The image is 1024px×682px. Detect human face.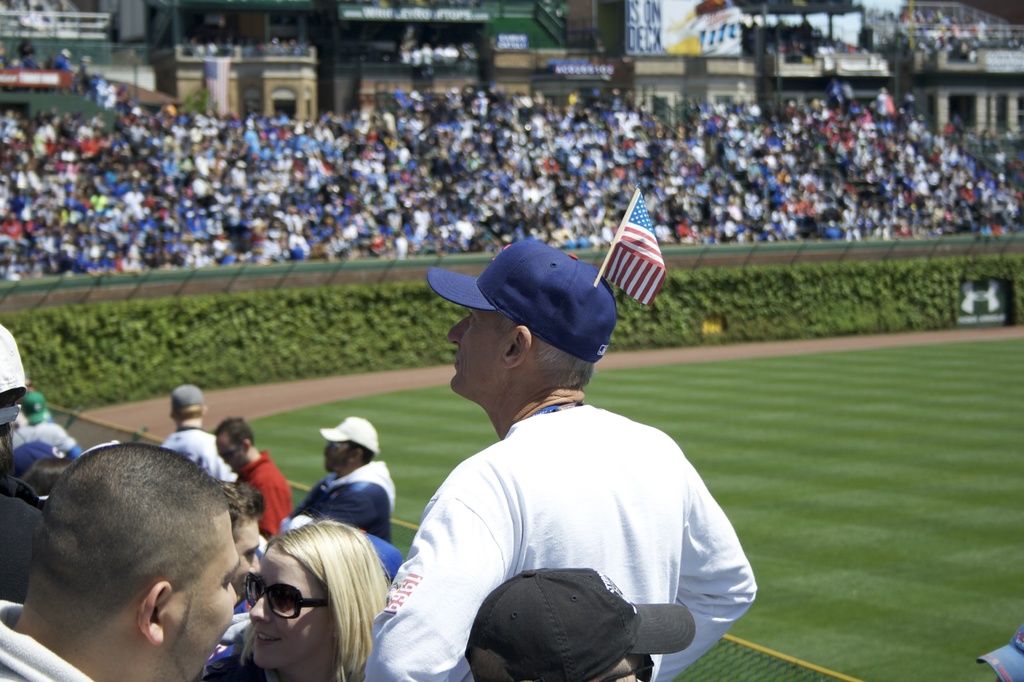
Detection: x1=248 y1=551 x2=330 y2=663.
